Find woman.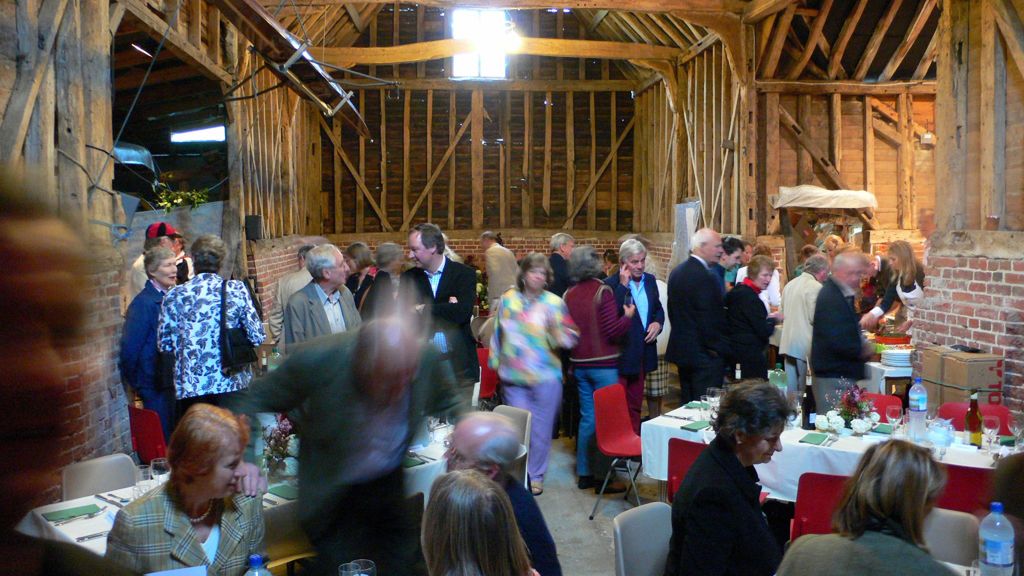
rect(728, 254, 781, 378).
